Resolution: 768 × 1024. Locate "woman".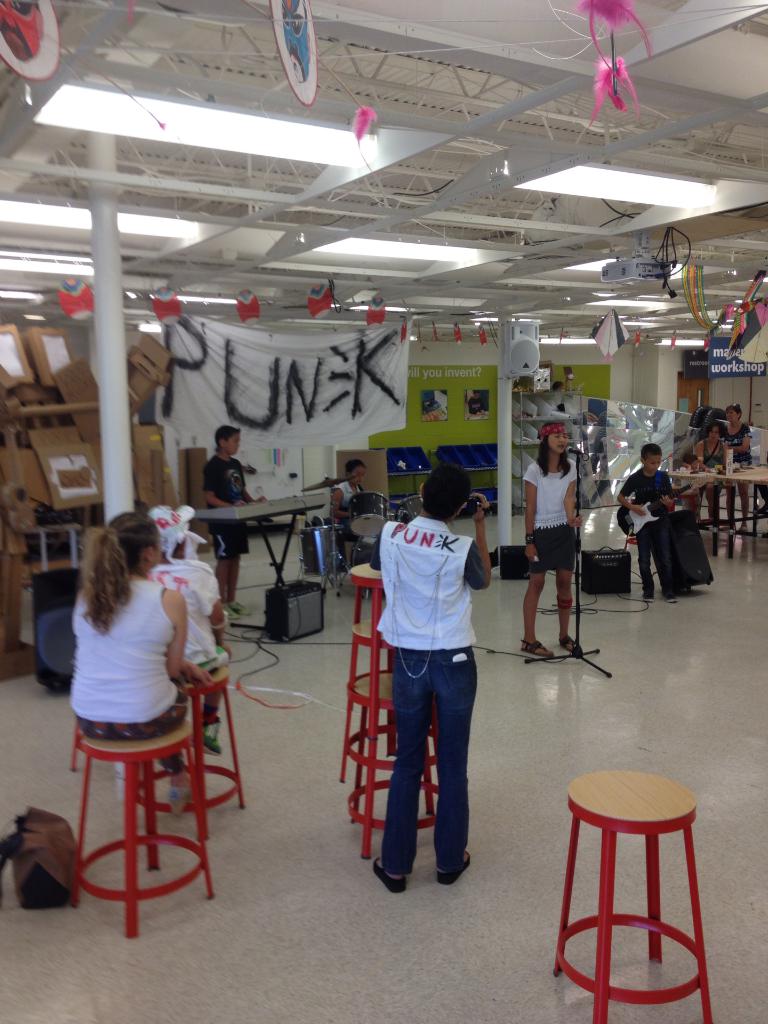
51,515,222,825.
